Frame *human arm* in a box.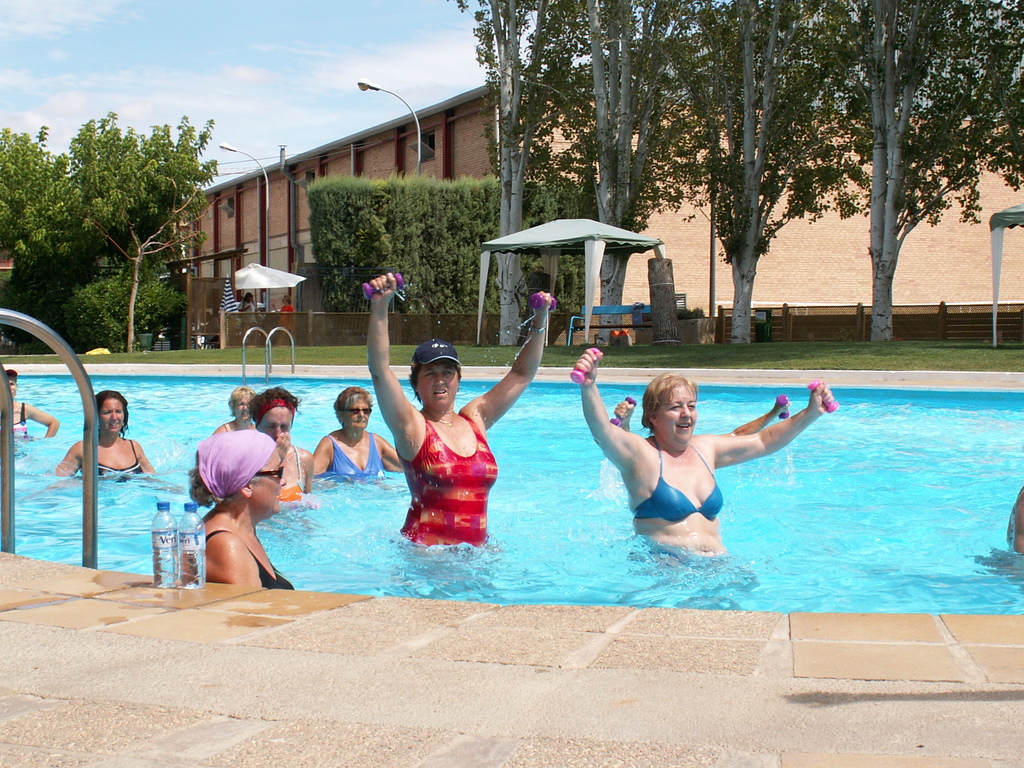
left=205, top=420, right=223, bottom=440.
